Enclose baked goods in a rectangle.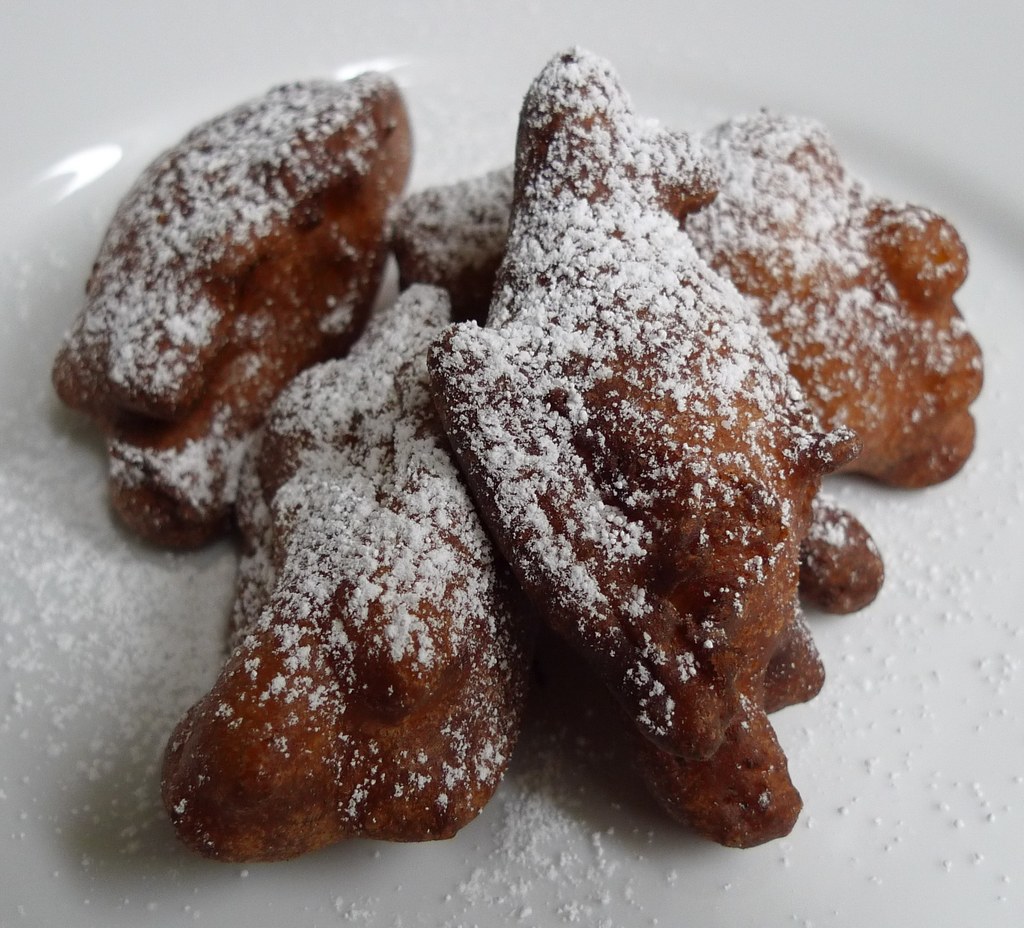
rect(797, 491, 886, 616).
